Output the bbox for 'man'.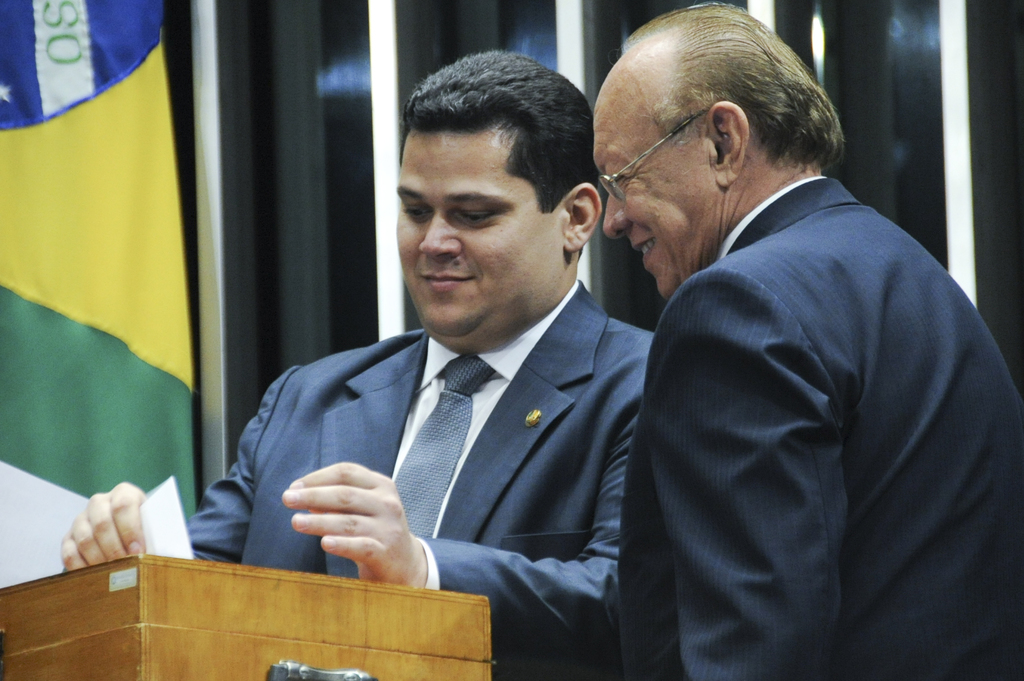
bbox(60, 55, 657, 680).
